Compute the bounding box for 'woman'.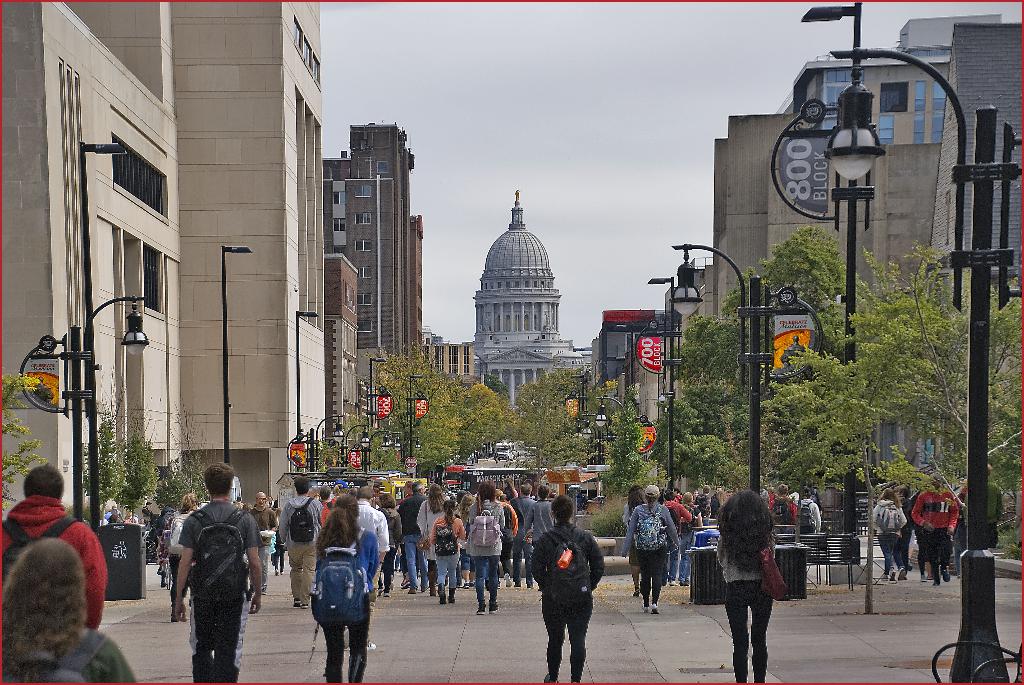
left=315, top=492, right=382, bottom=684.
